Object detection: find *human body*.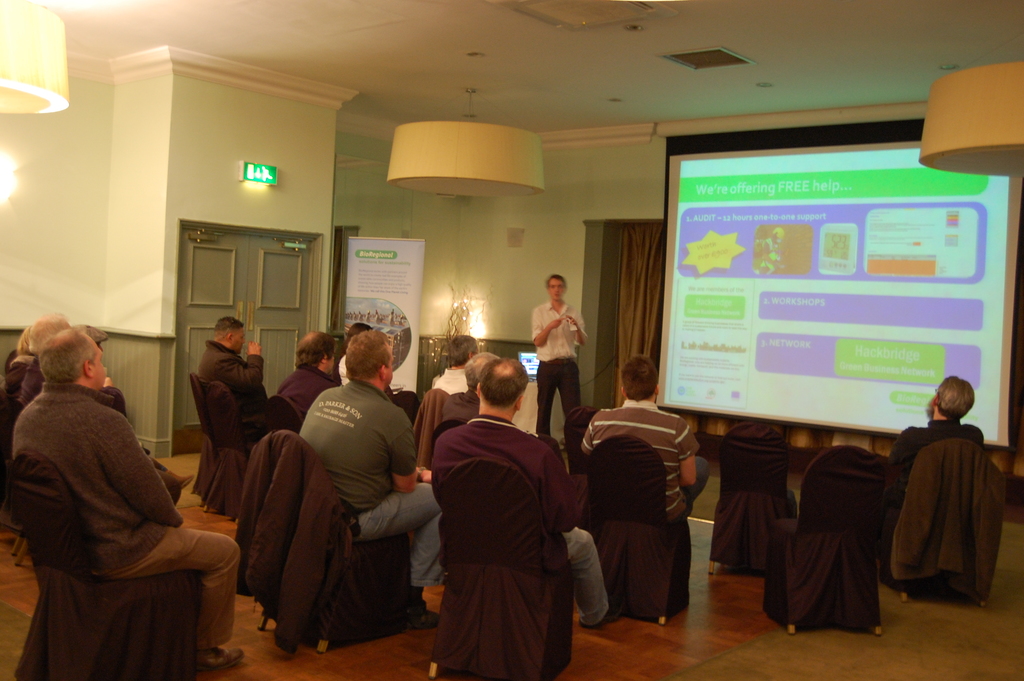
region(337, 354, 346, 387).
